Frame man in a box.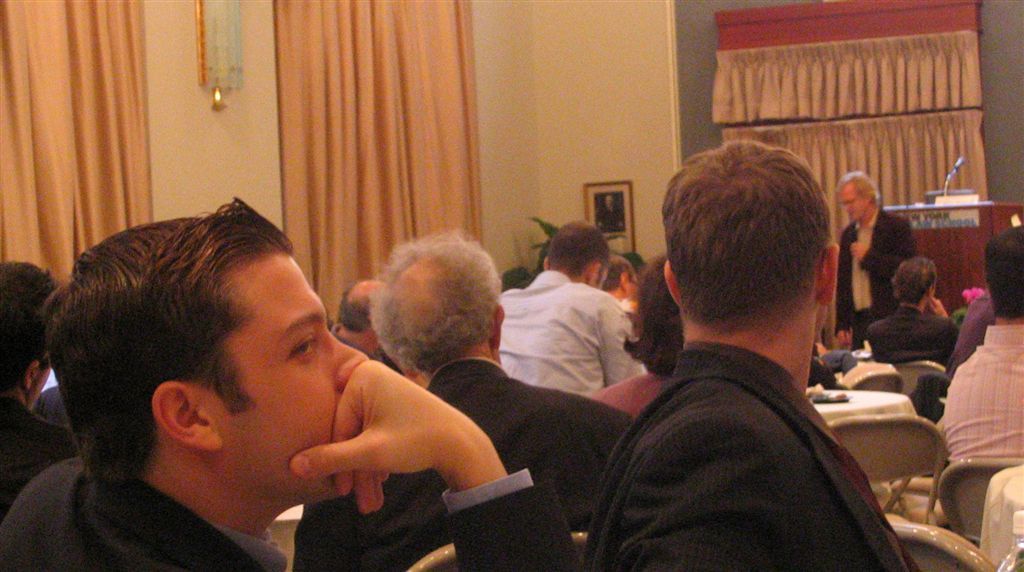
left=827, top=162, right=917, bottom=351.
